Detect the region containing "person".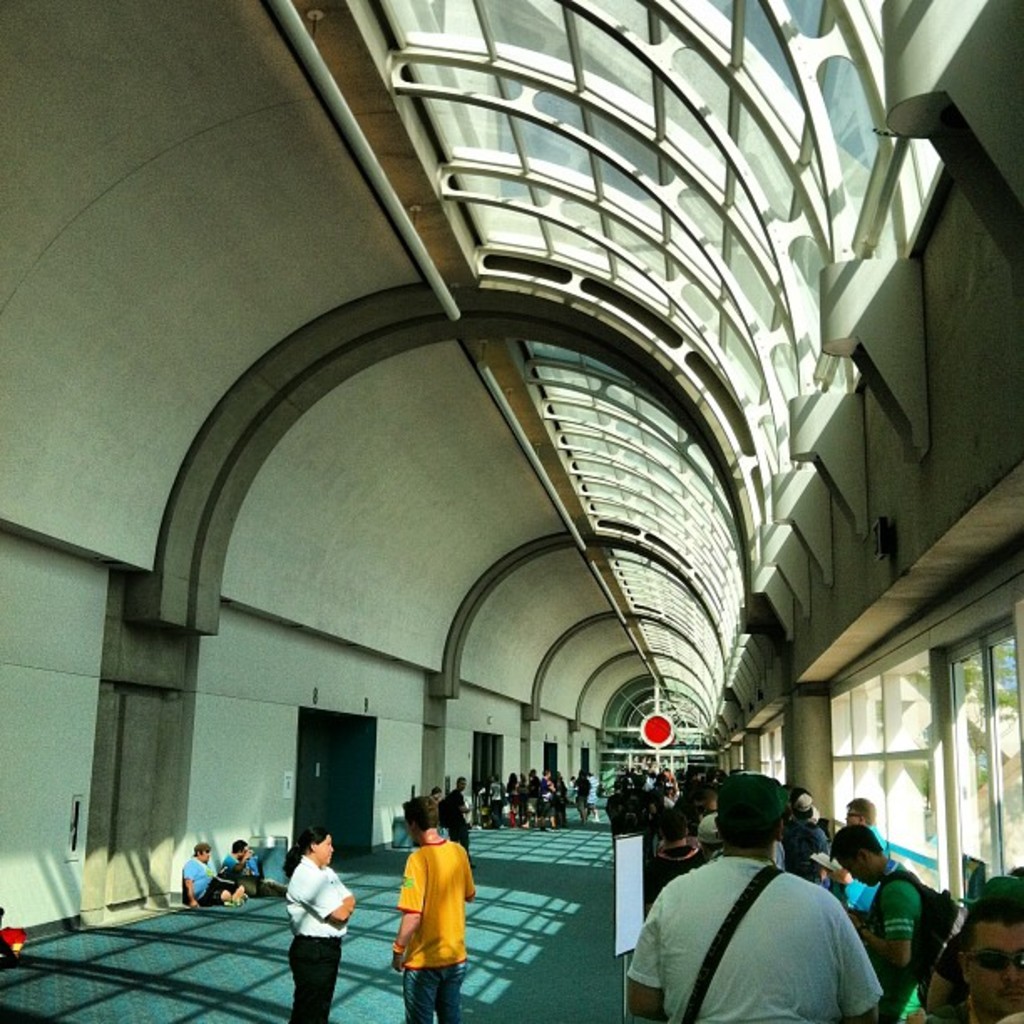
l=622, t=770, r=888, b=1022.
